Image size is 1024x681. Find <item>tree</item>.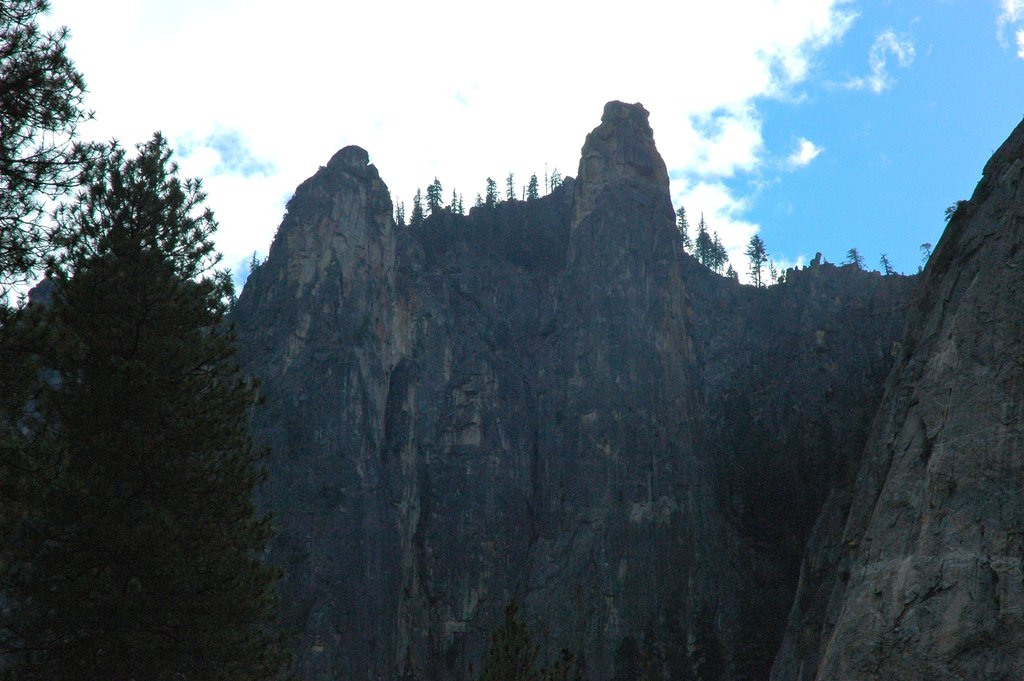
{"left": 851, "top": 251, "right": 860, "bottom": 264}.
